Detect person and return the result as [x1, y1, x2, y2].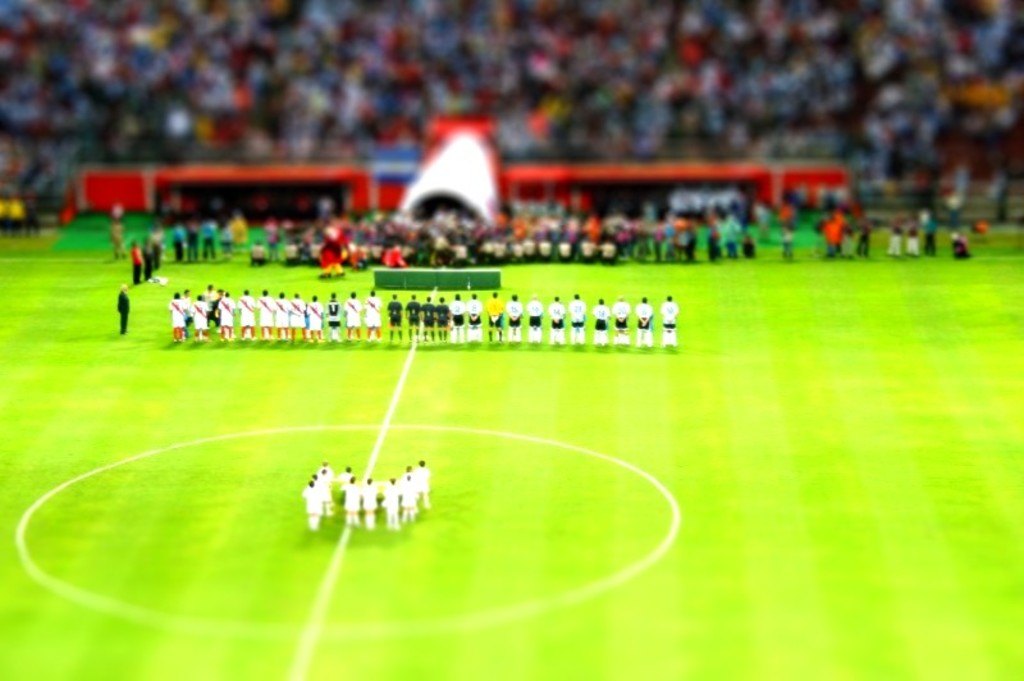
[397, 463, 422, 508].
